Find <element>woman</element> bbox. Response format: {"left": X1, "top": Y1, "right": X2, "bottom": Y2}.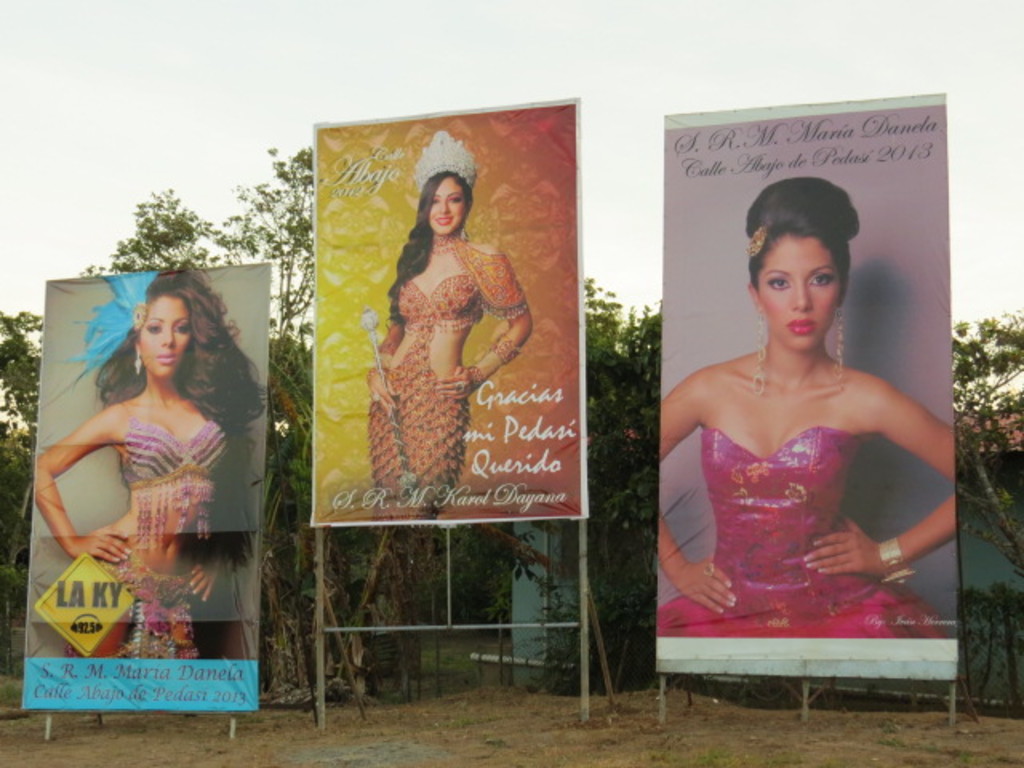
{"left": 362, "top": 126, "right": 538, "bottom": 520}.
